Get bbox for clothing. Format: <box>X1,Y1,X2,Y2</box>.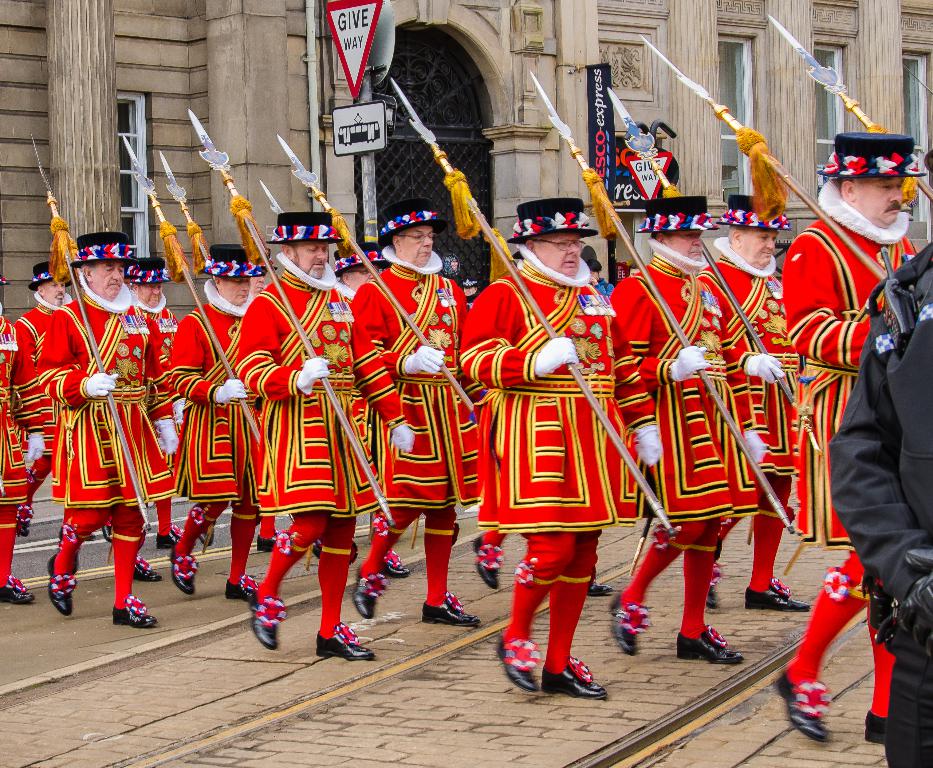
<box>829,238,932,765</box>.
